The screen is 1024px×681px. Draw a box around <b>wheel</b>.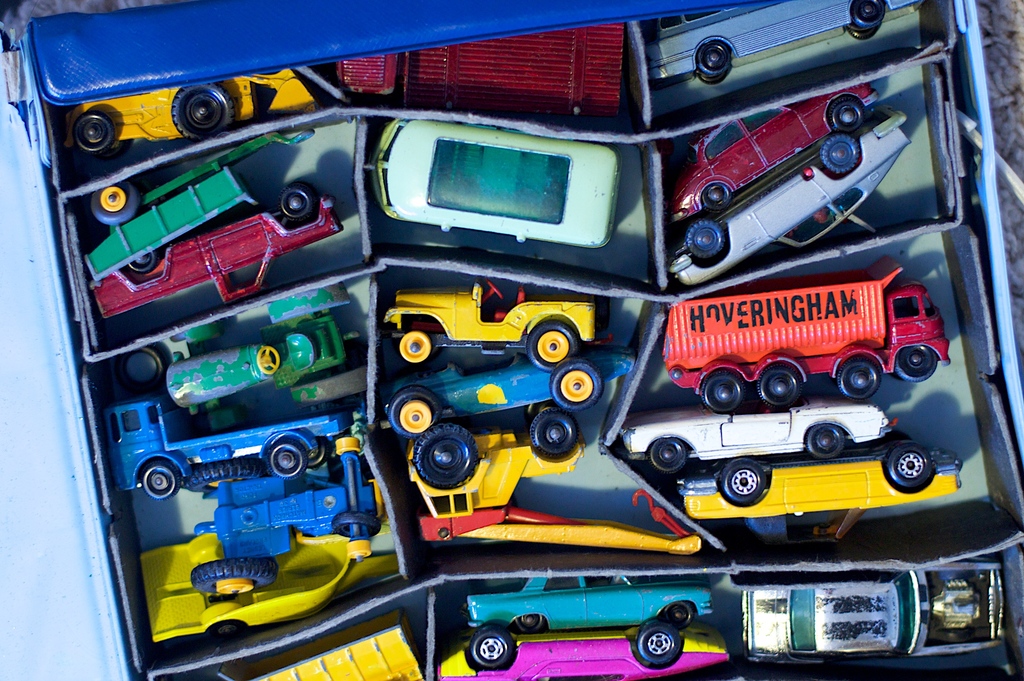
(left=339, top=513, right=378, bottom=537).
